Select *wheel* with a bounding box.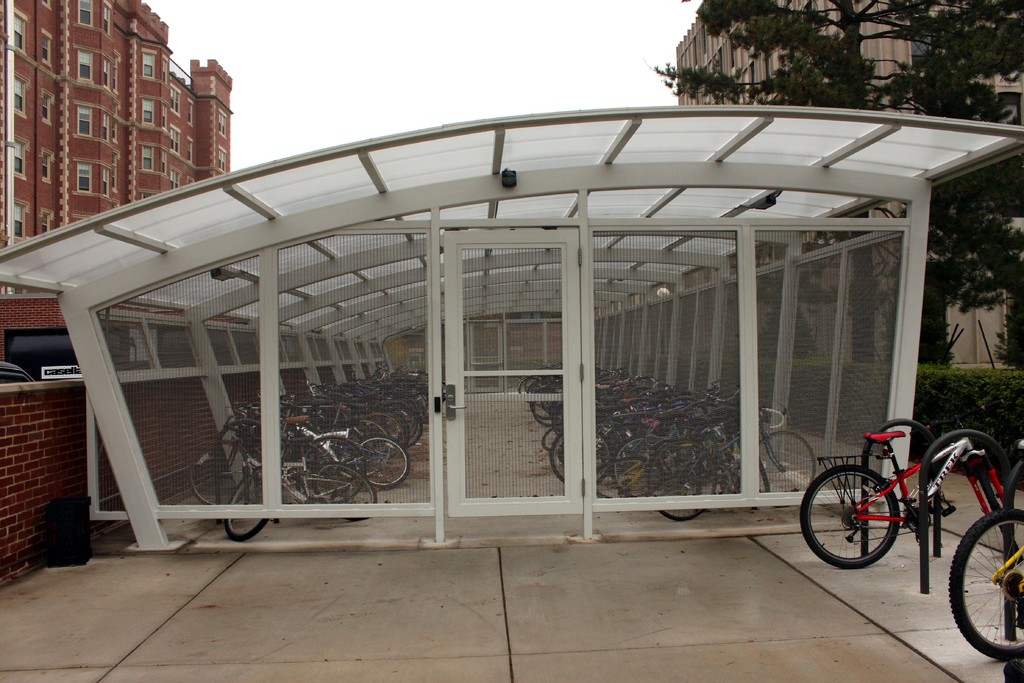
[left=949, top=509, right=1023, bottom=659].
